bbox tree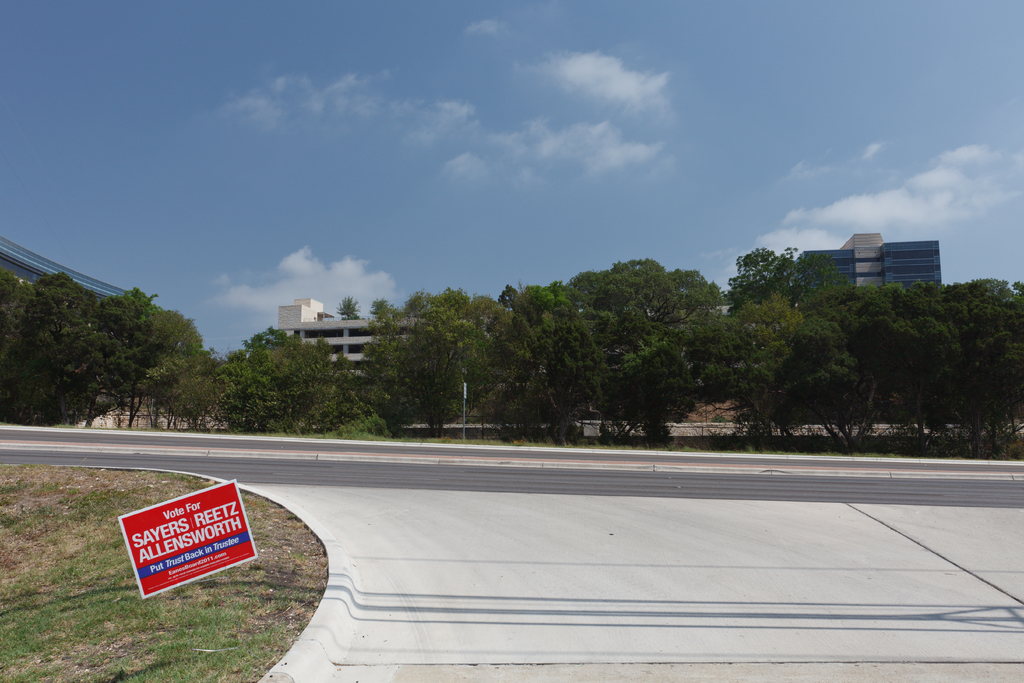
select_region(487, 306, 604, 450)
